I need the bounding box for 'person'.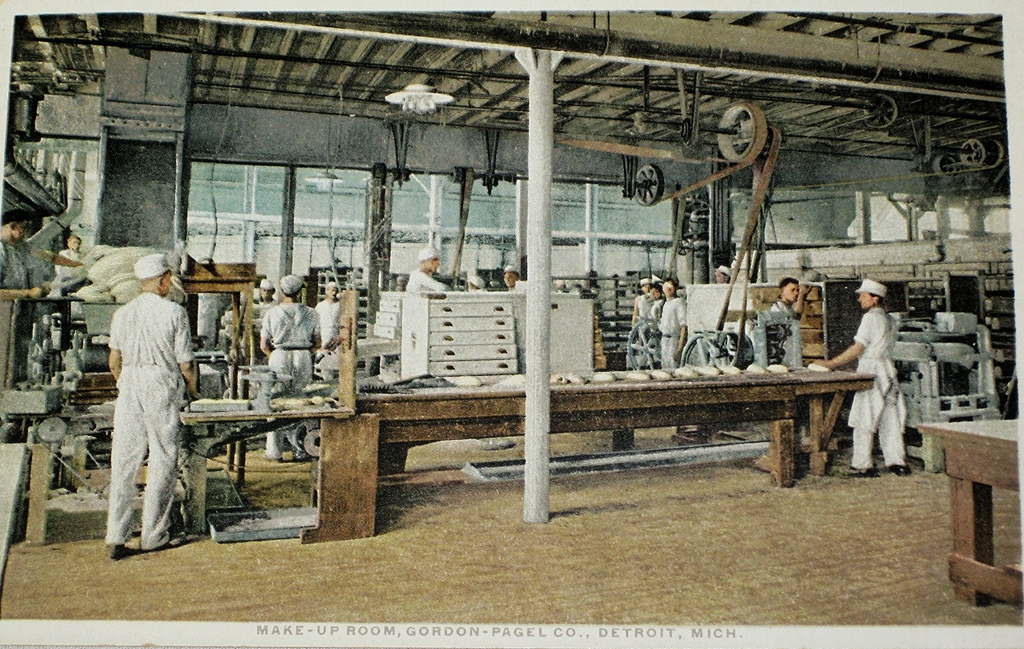
Here it is: [628, 278, 655, 367].
